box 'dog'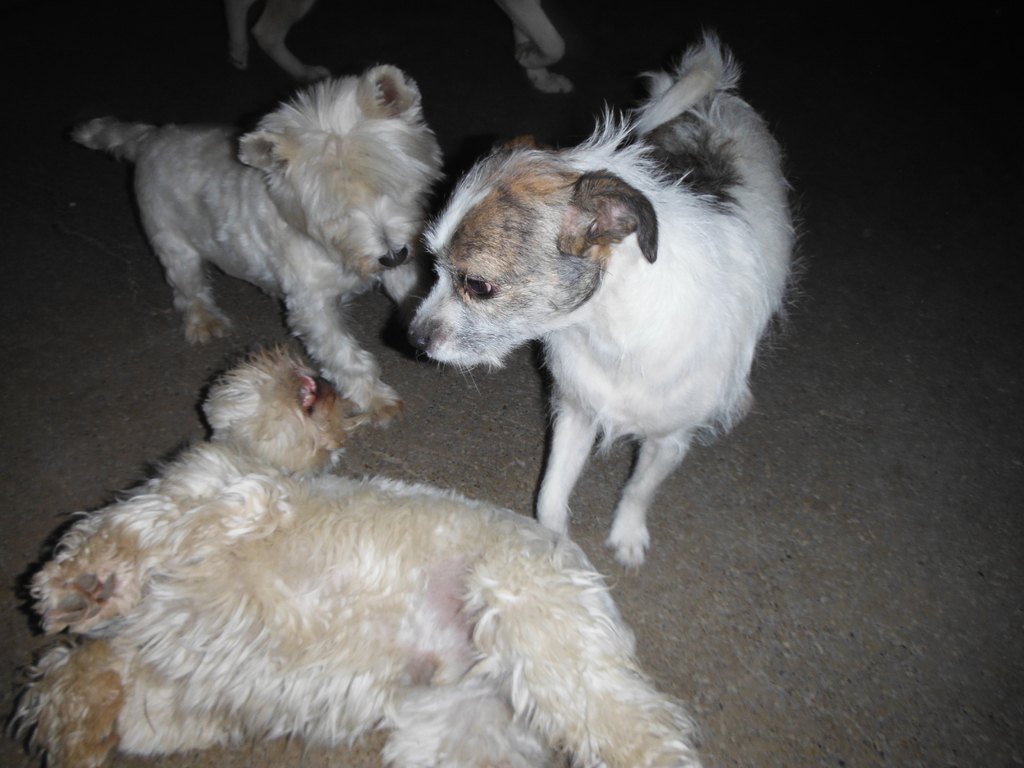
pyautogui.locateOnScreen(9, 346, 707, 767)
